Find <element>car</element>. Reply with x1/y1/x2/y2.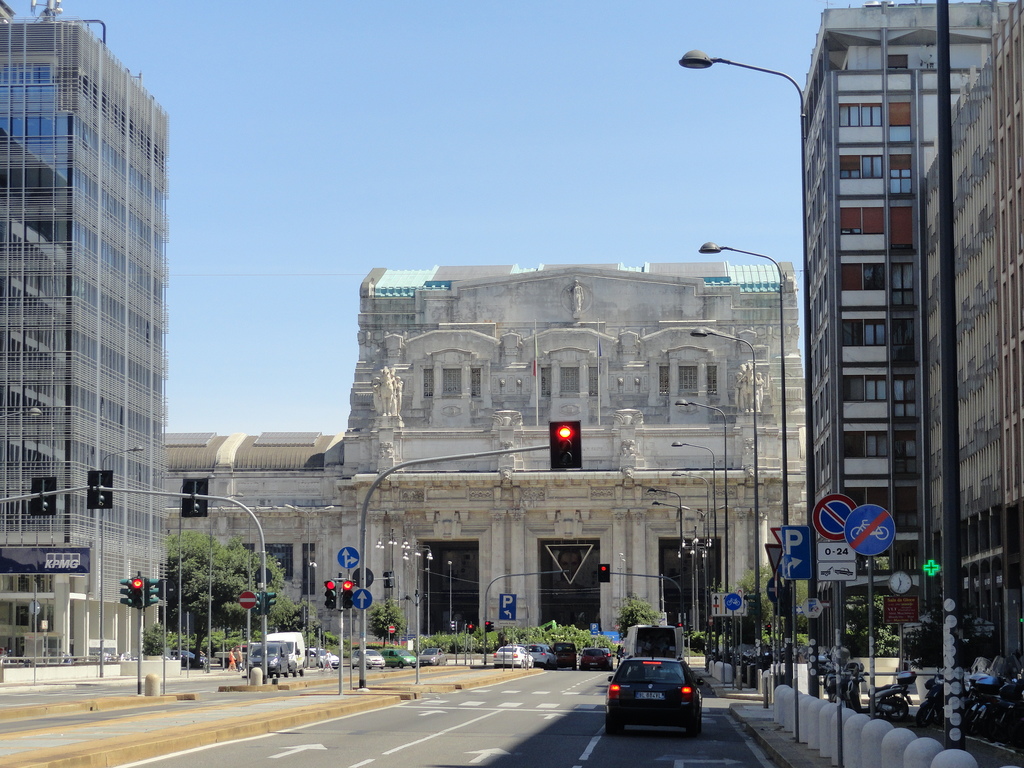
524/644/558/669.
